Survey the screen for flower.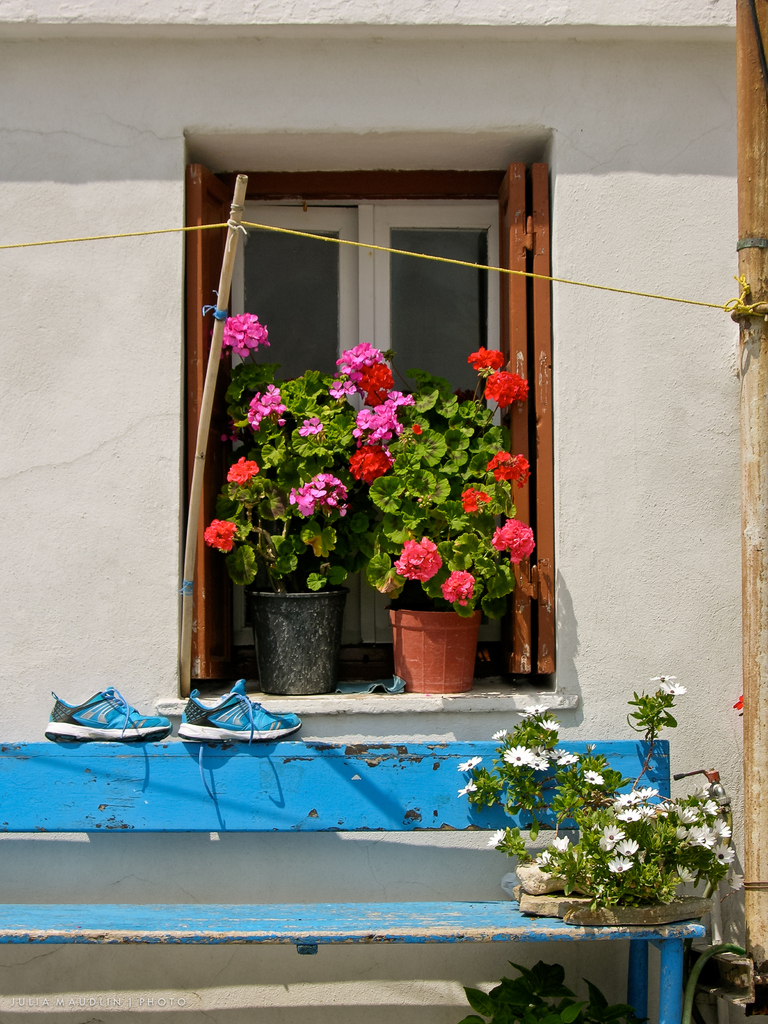
Survey found: x1=493, y1=728, x2=508, y2=742.
